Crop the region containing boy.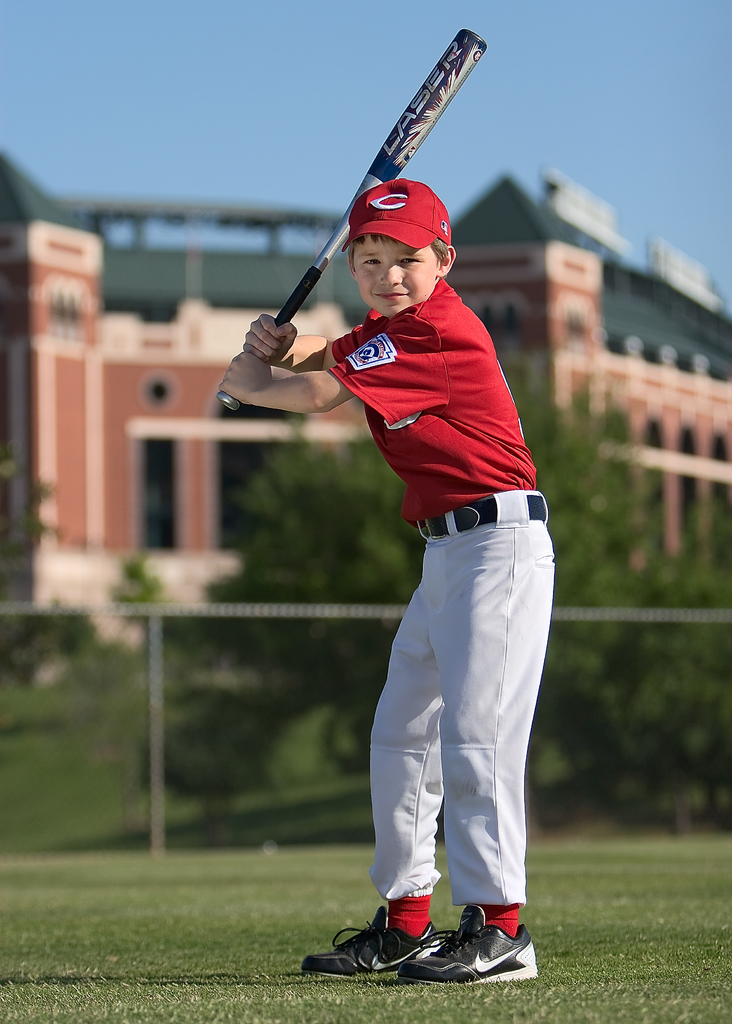
Crop region: locate(310, 230, 583, 1023).
